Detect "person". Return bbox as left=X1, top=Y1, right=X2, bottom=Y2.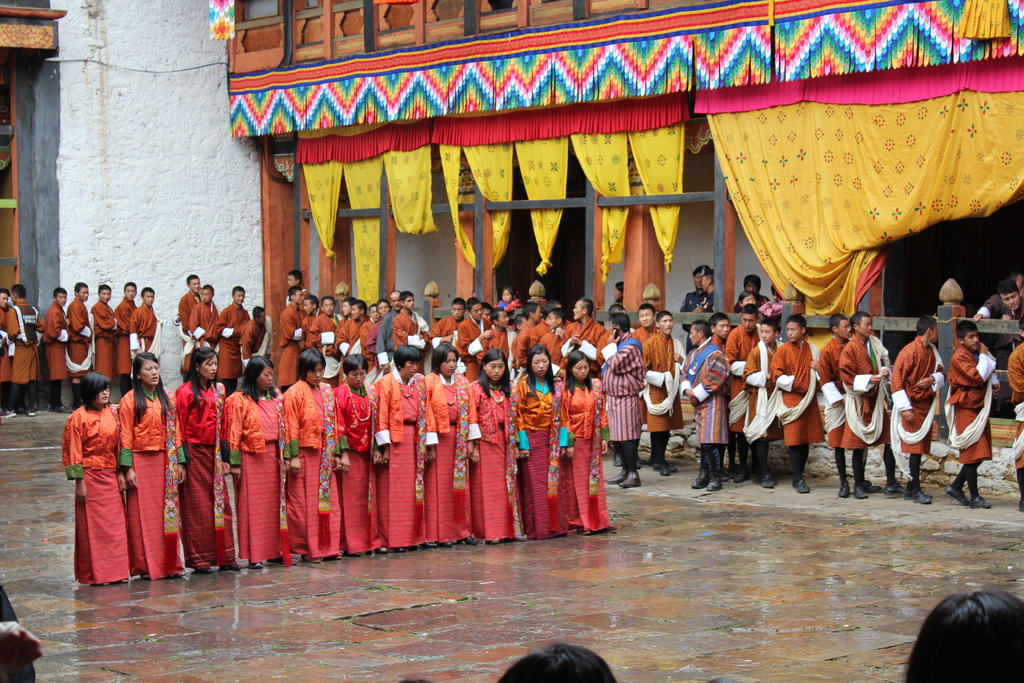
left=837, top=313, right=895, bottom=500.
